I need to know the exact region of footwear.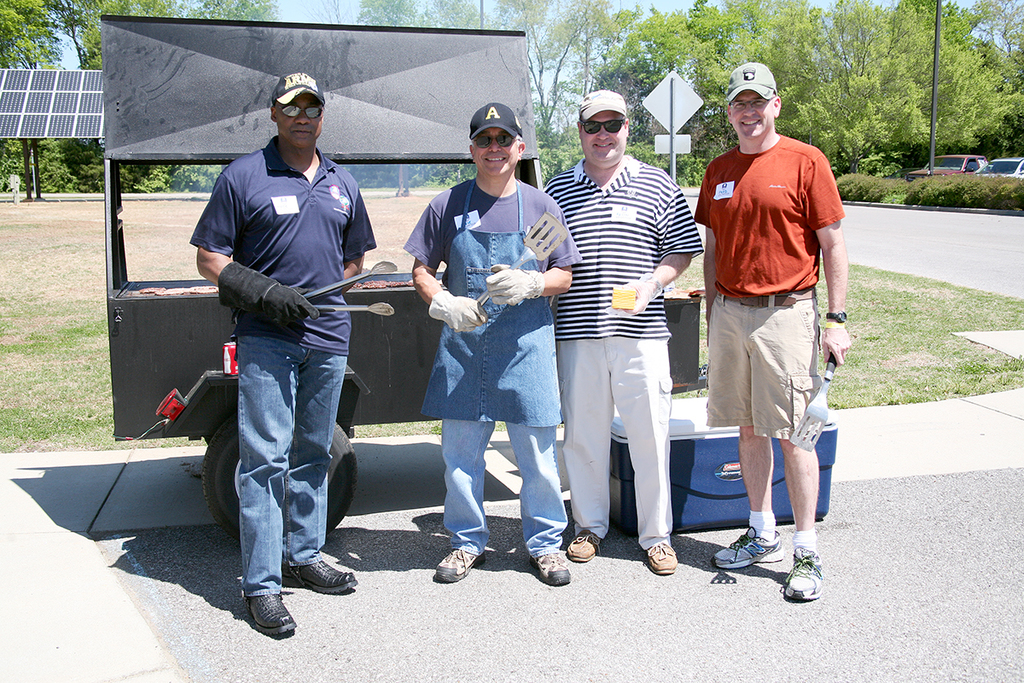
Region: rect(278, 558, 354, 594).
